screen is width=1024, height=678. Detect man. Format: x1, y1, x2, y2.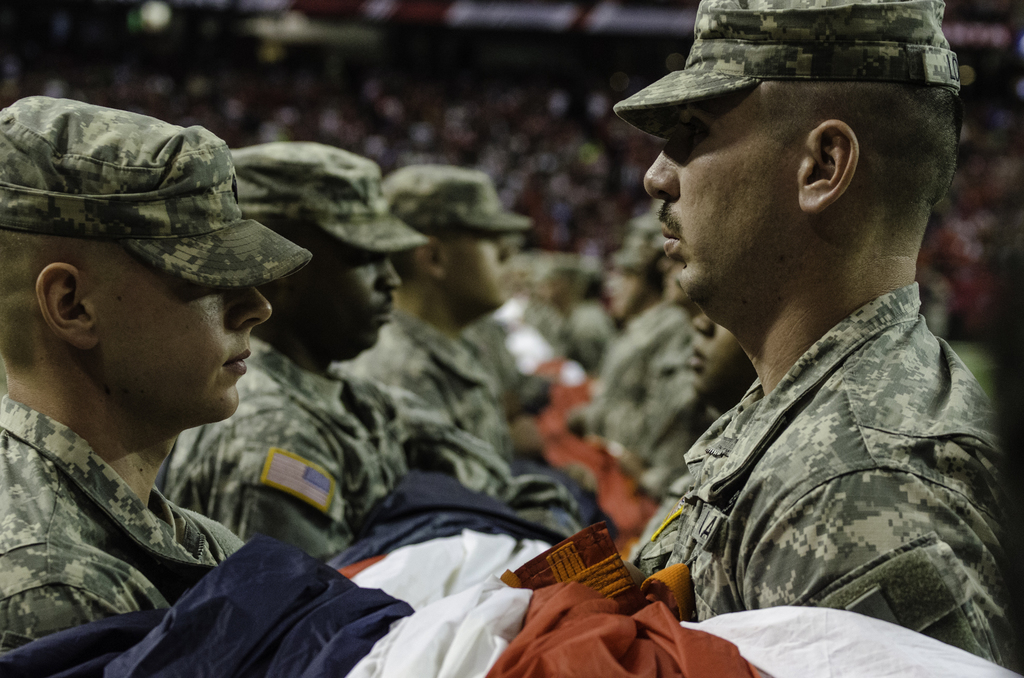
150, 138, 436, 561.
